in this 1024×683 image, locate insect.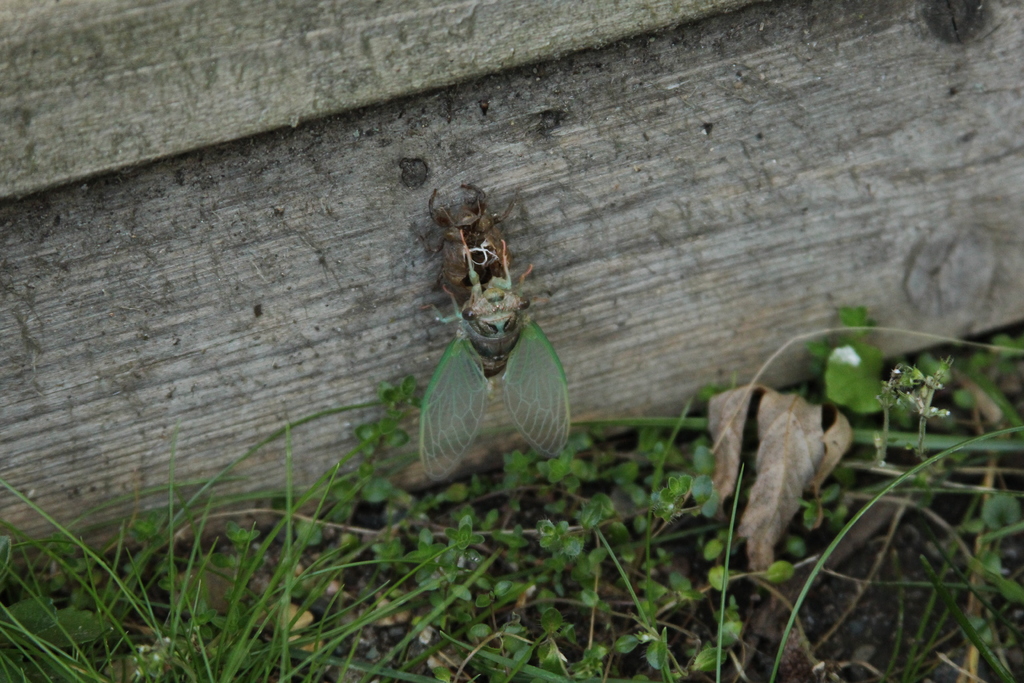
Bounding box: {"left": 417, "top": 182, "right": 565, "bottom": 483}.
